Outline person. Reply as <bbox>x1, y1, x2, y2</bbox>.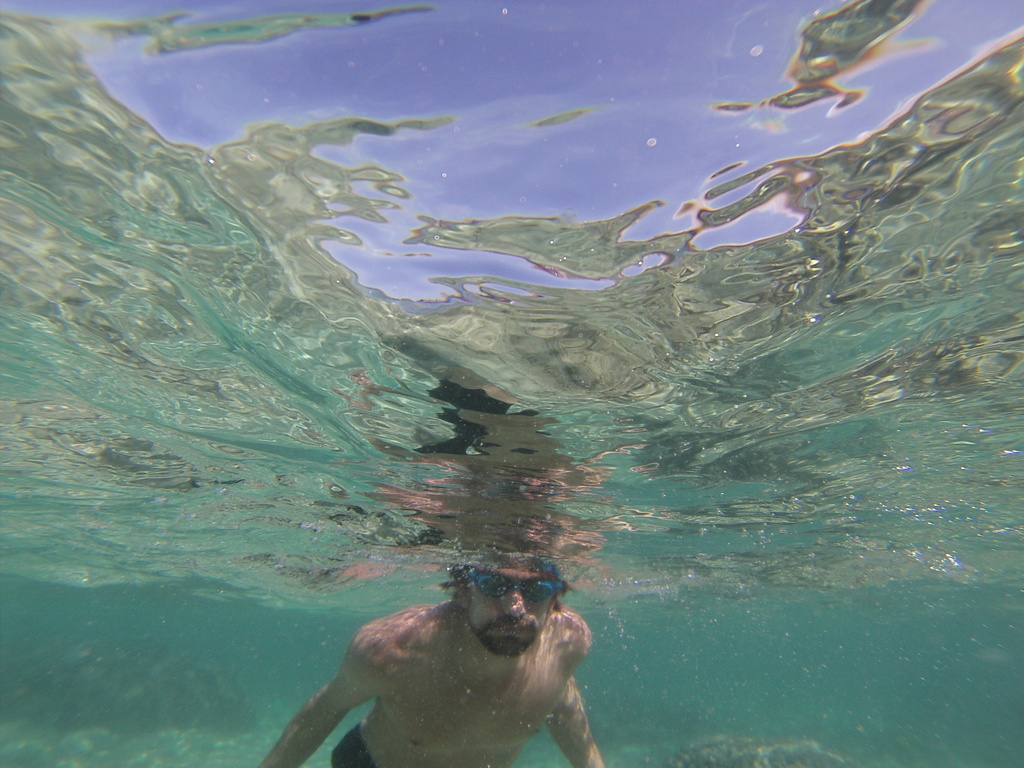
<bbox>250, 519, 600, 767</bbox>.
